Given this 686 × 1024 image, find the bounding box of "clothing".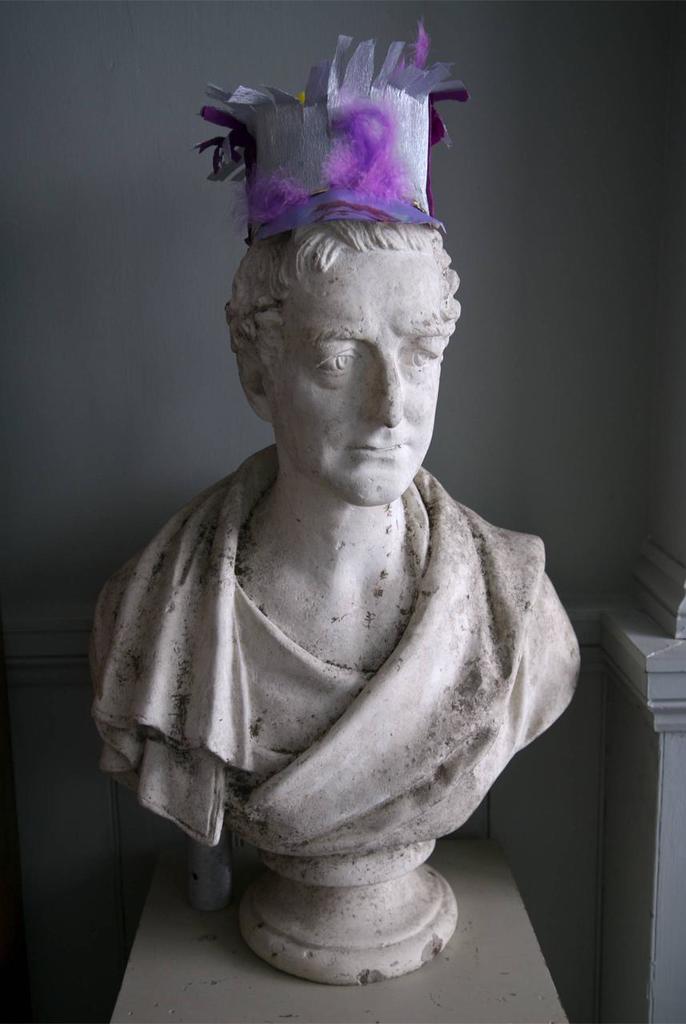
locate(76, 437, 590, 905).
